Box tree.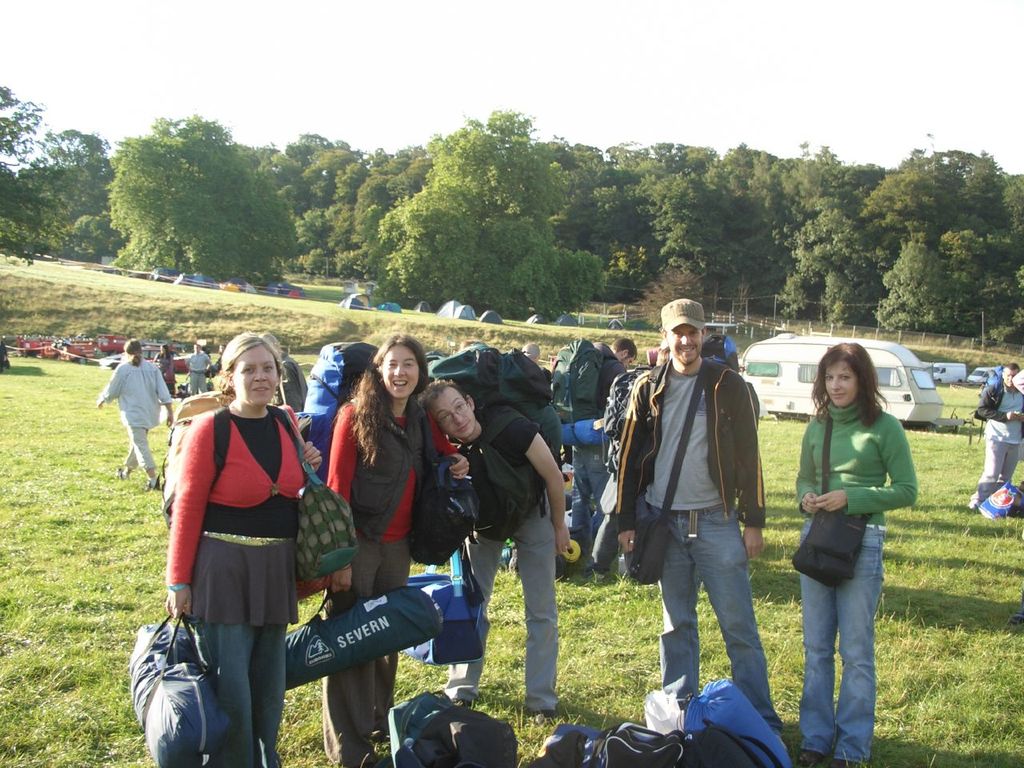
(106, 114, 294, 280).
